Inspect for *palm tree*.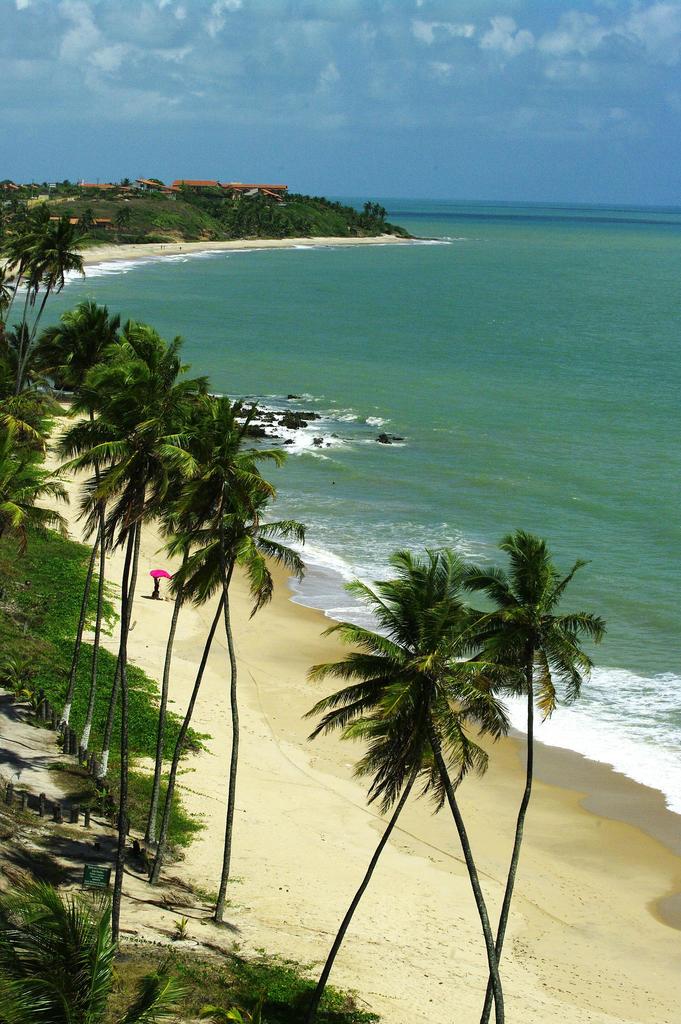
Inspection: x1=42 y1=337 x2=129 y2=579.
